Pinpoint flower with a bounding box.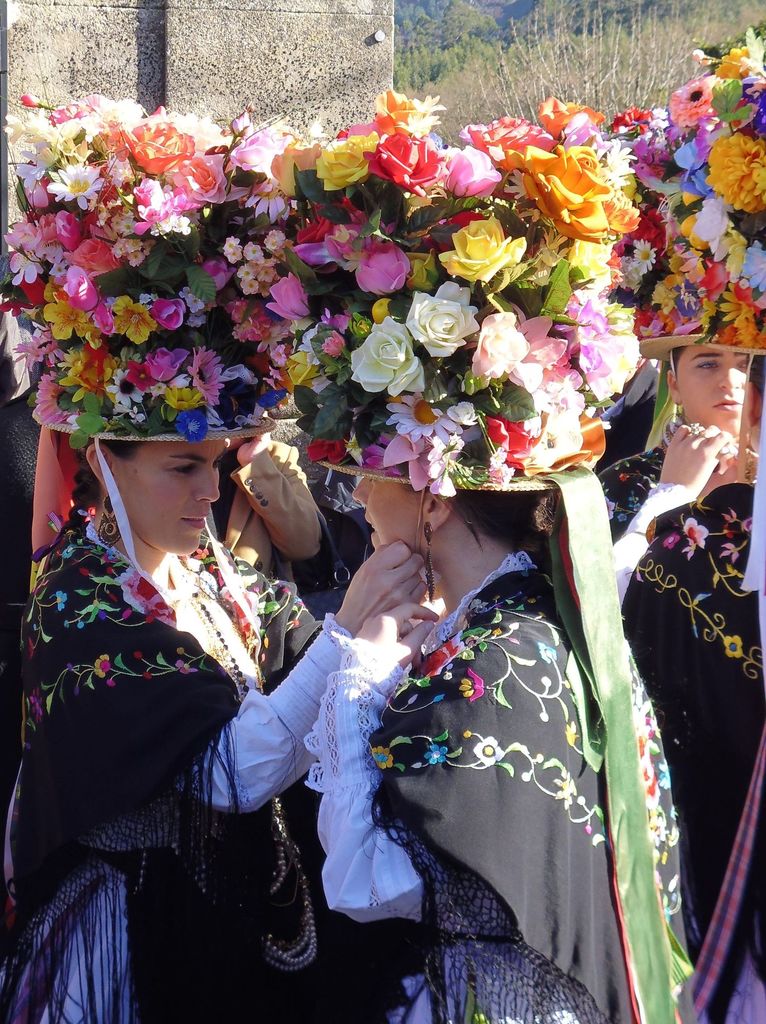
bbox(684, 515, 714, 559).
